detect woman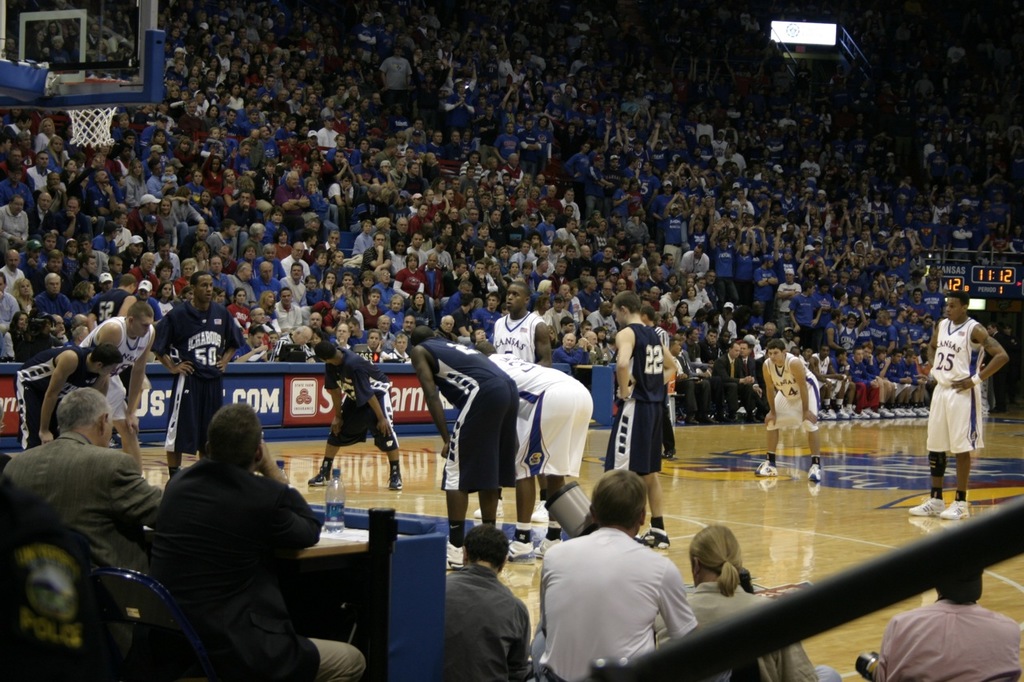
{"left": 494, "top": 245, "right": 510, "bottom": 273}
